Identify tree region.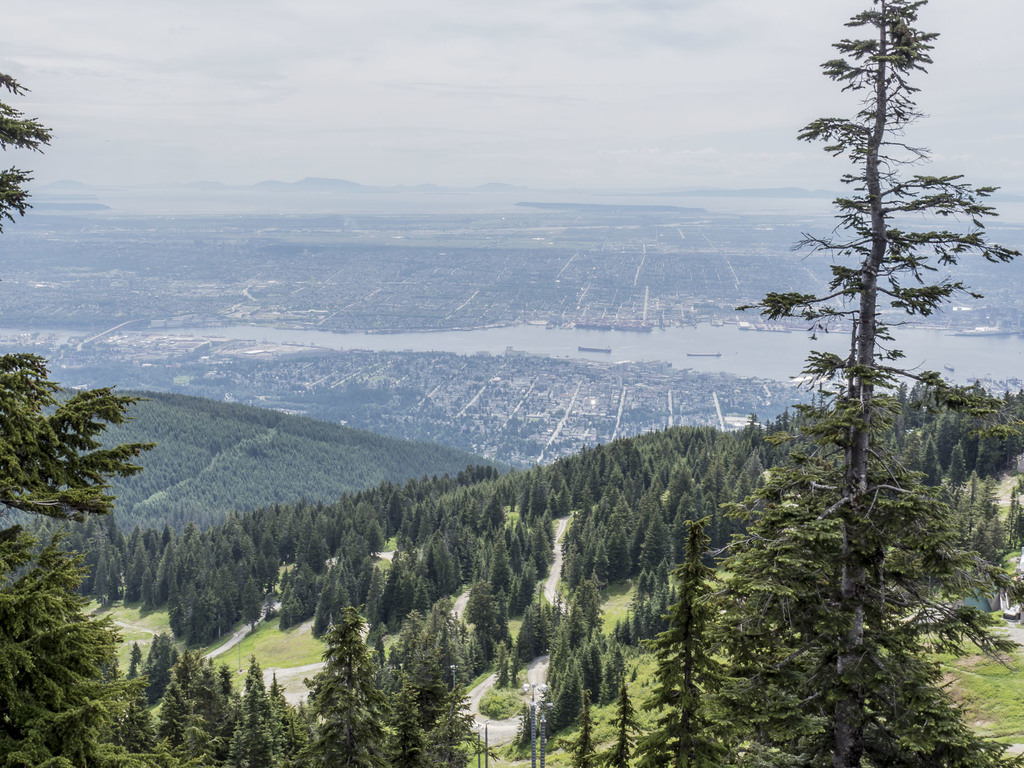
Region: 386,549,433,620.
